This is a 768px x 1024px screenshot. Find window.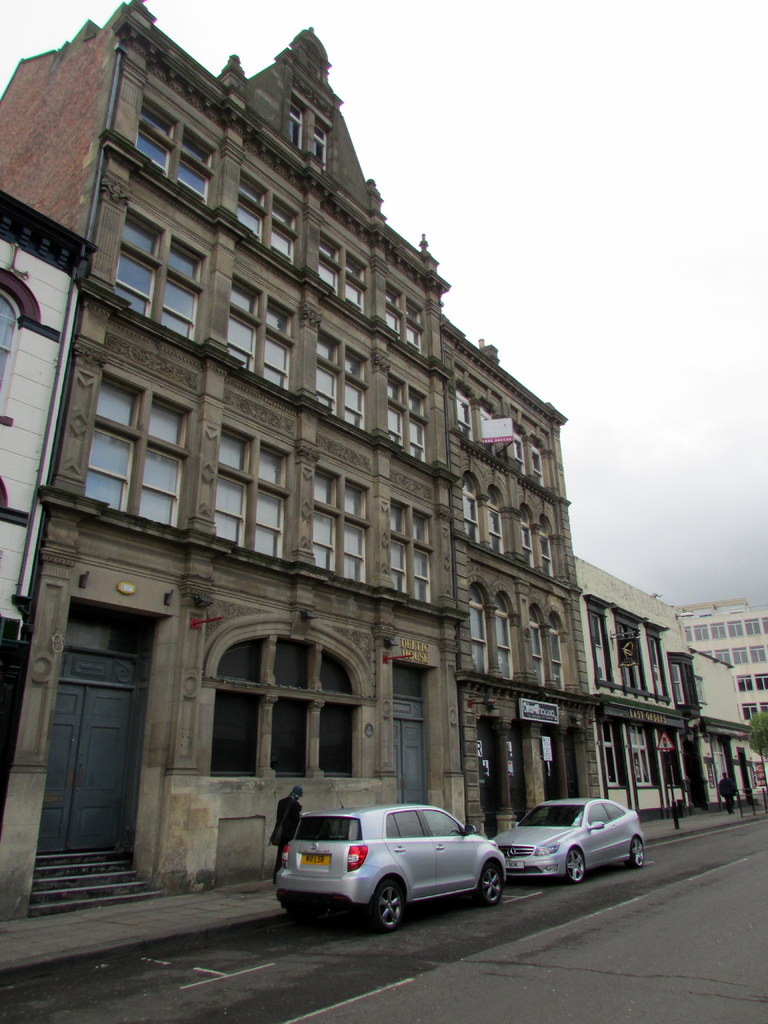
Bounding box: {"x1": 380, "y1": 277, "x2": 429, "y2": 345}.
